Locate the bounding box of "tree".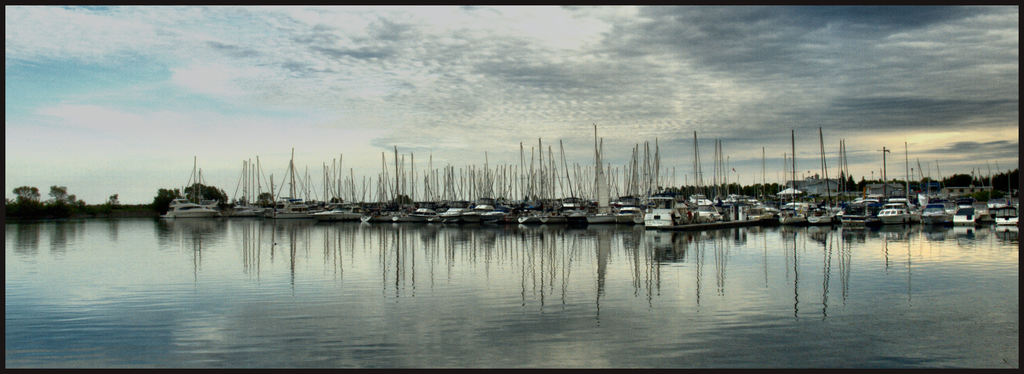
Bounding box: pyautogui.locateOnScreen(4, 179, 35, 211).
